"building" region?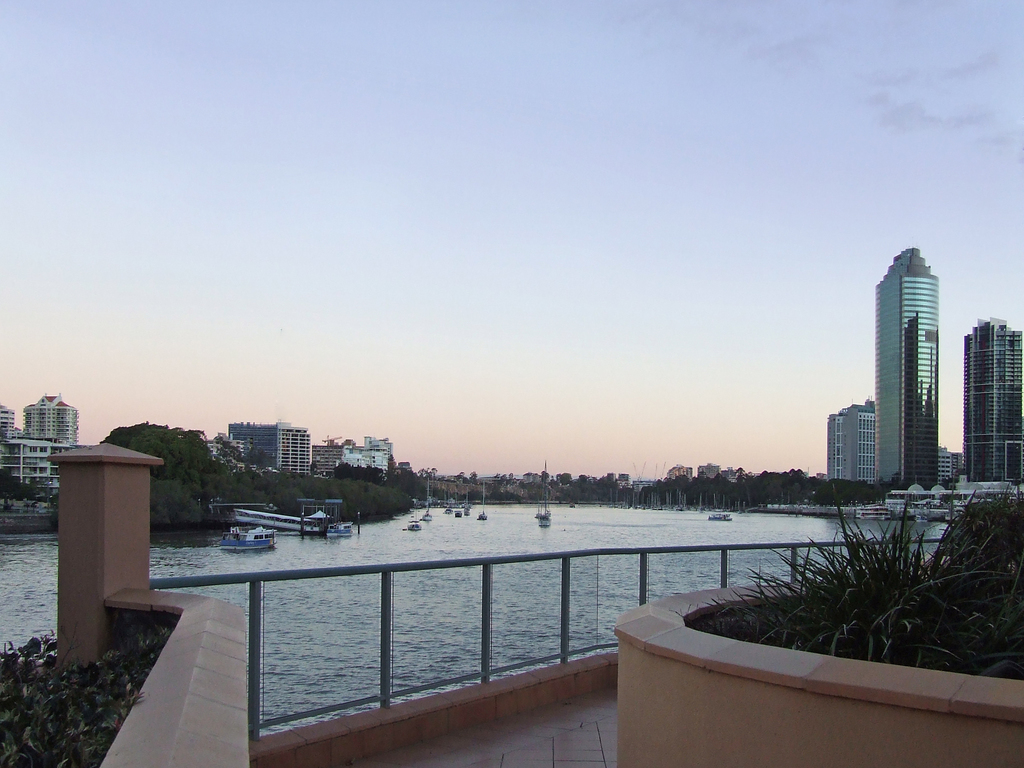
308/445/341/474
